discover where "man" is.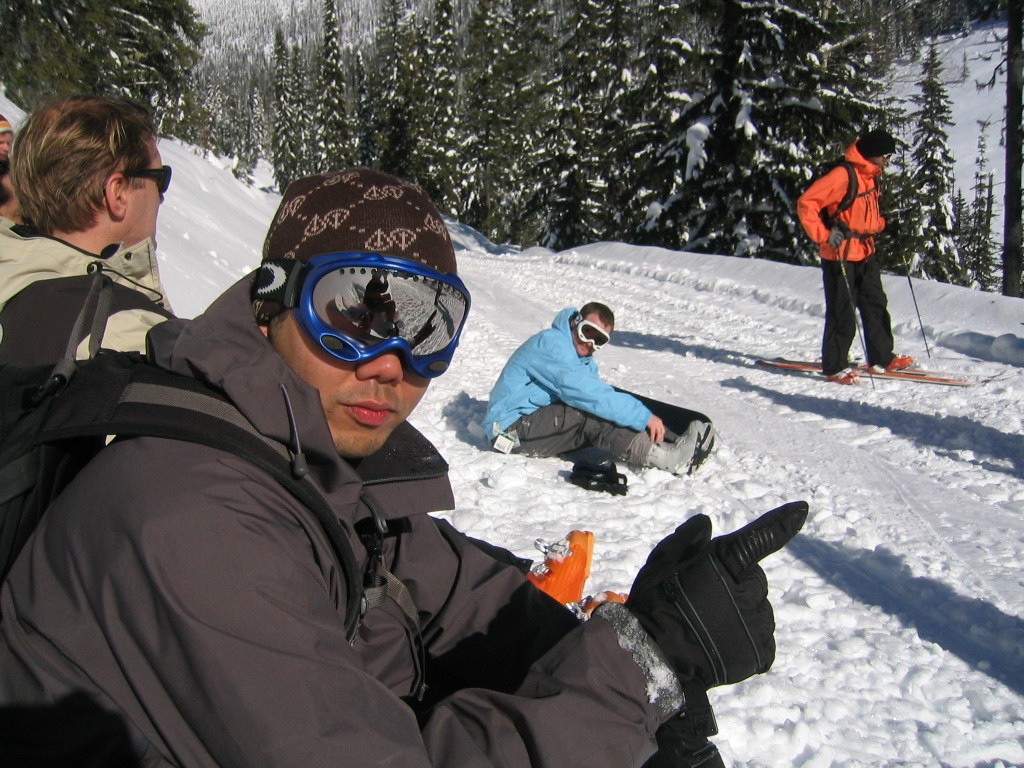
Discovered at pyautogui.locateOnScreen(0, 99, 179, 449).
